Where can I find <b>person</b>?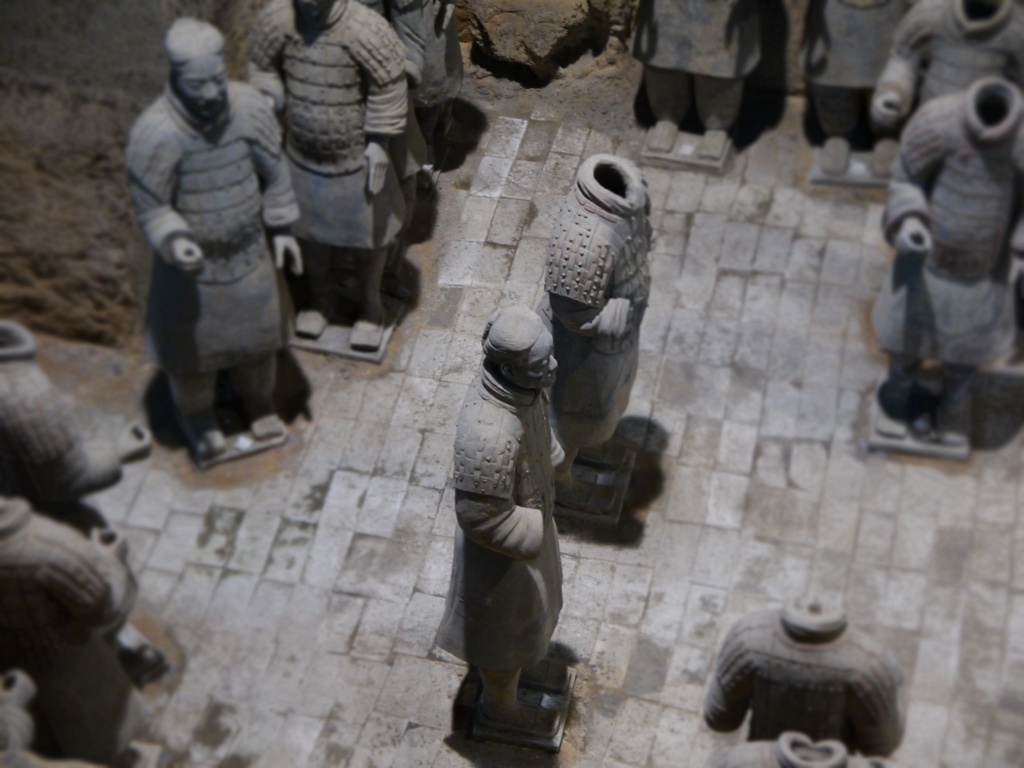
You can find it at x1=872 y1=74 x2=1023 y2=474.
